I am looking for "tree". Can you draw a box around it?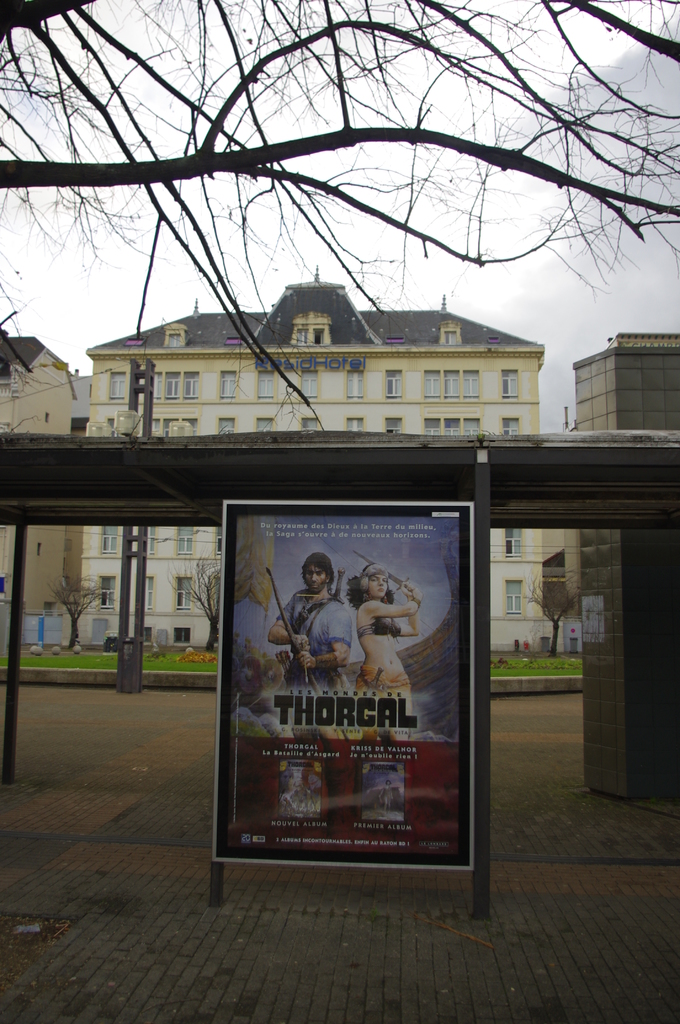
Sure, the bounding box is <region>0, 0, 679, 438</region>.
